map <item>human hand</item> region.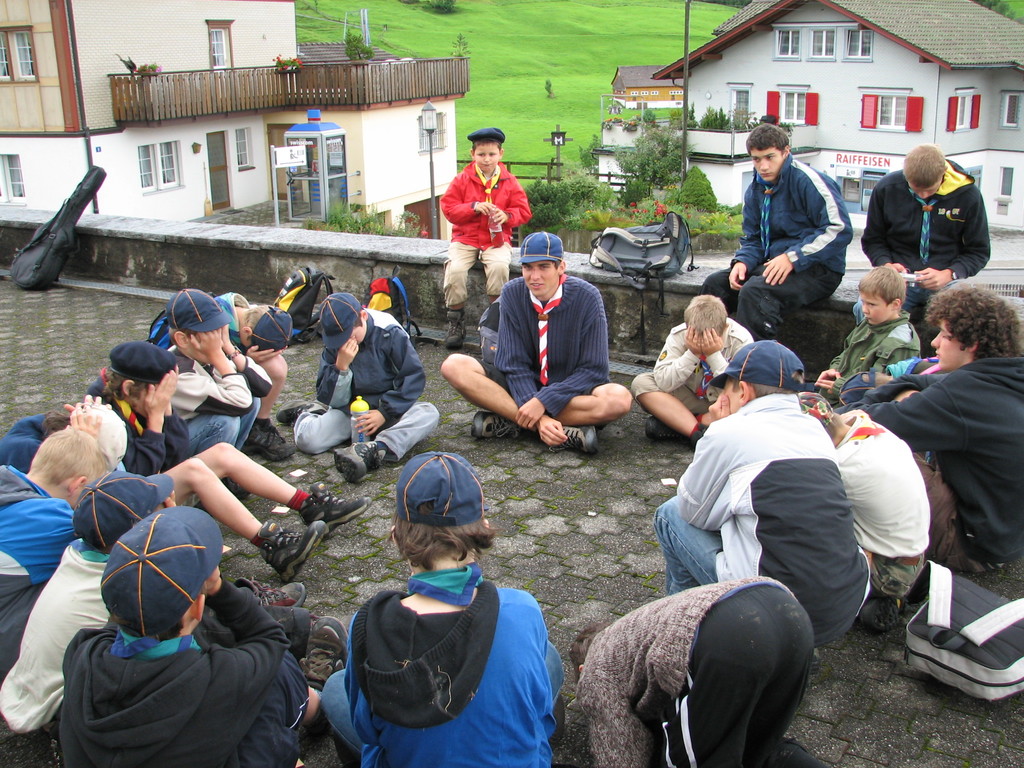
Mapped to <bbox>68, 403, 99, 440</bbox>.
